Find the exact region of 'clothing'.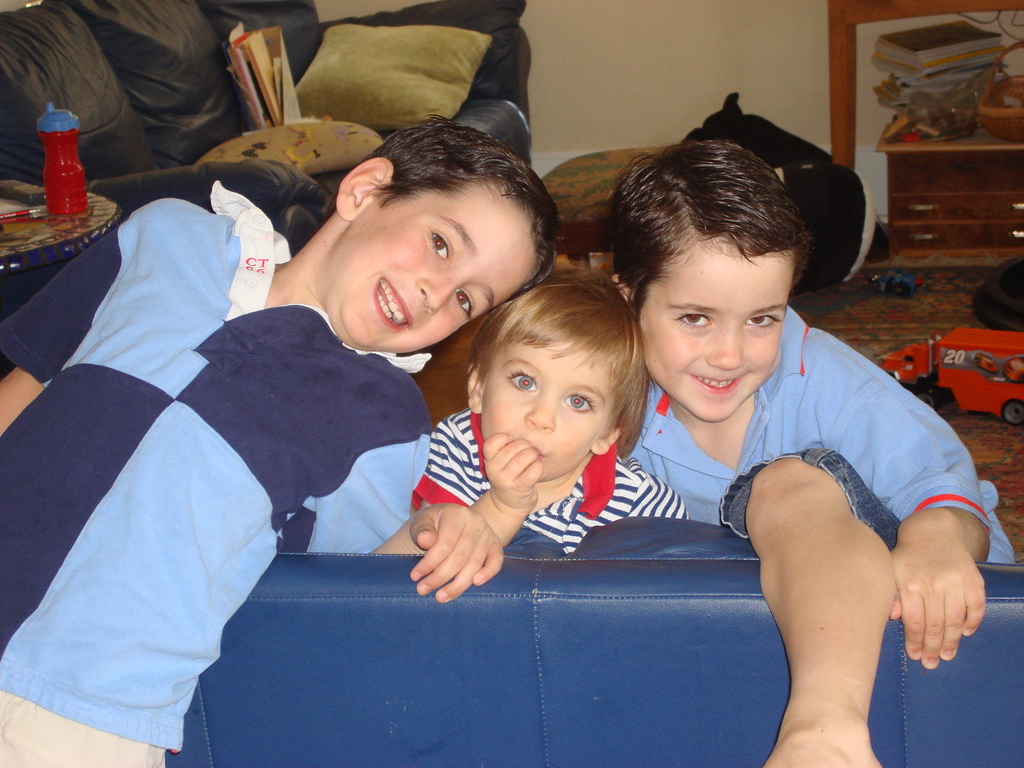
Exact region: detection(413, 404, 686, 554).
